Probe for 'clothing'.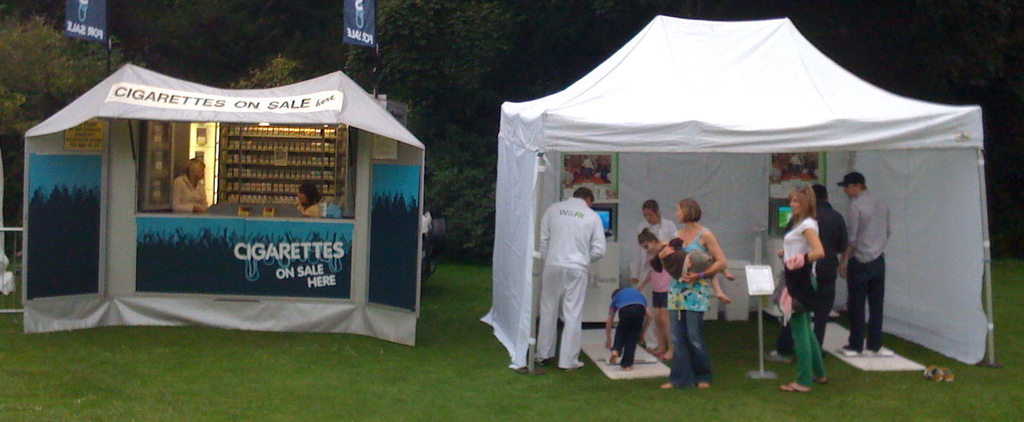
Probe result: BBox(303, 202, 321, 218).
